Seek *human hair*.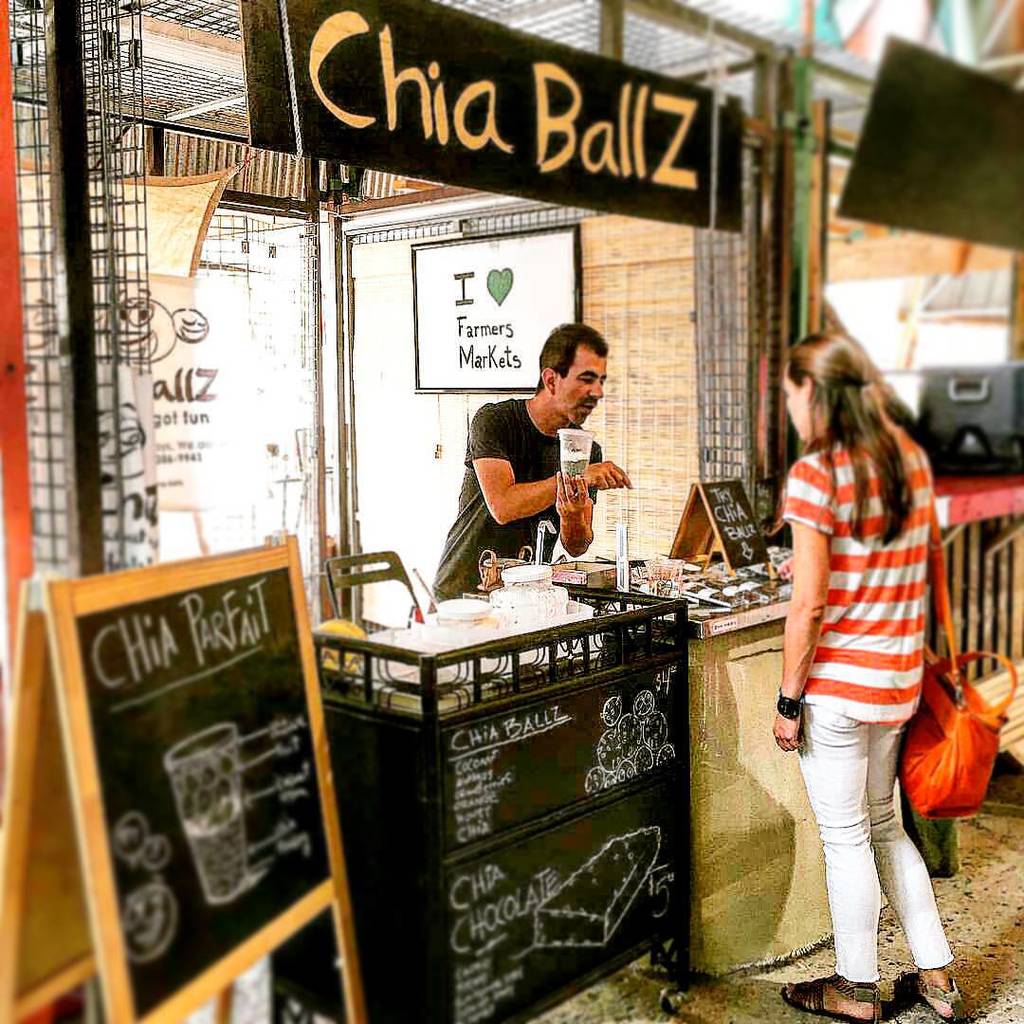
box=[533, 323, 609, 395].
